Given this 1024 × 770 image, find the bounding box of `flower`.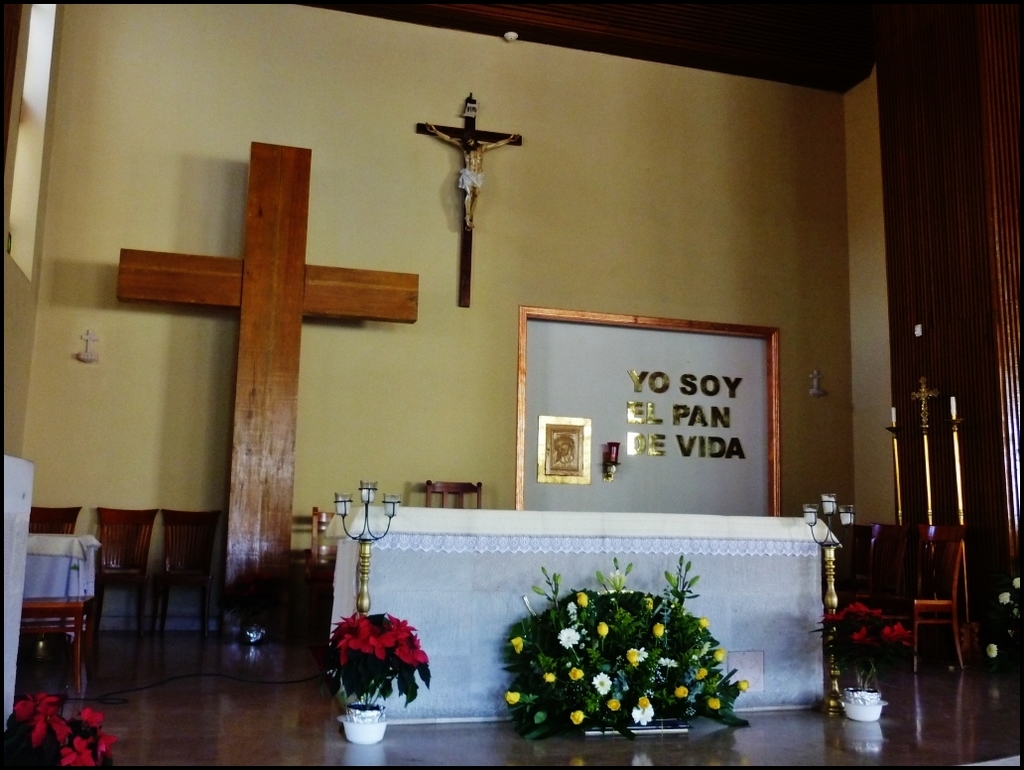
l=599, t=623, r=623, b=652.
